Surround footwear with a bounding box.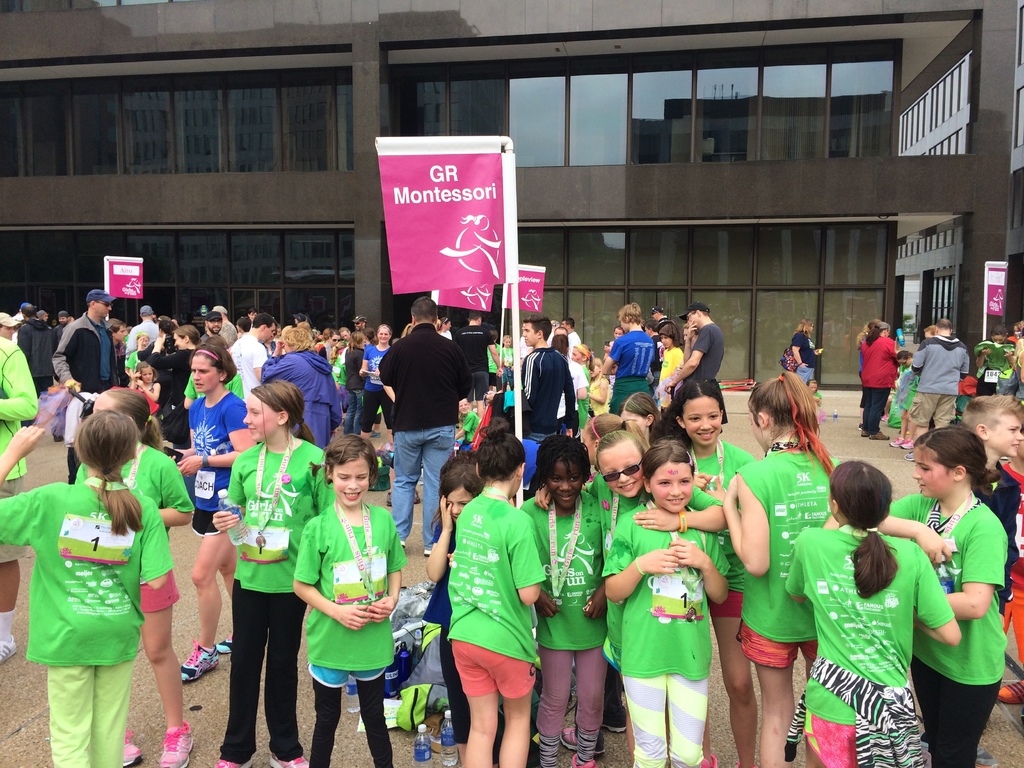
crop(888, 440, 903, 444).
